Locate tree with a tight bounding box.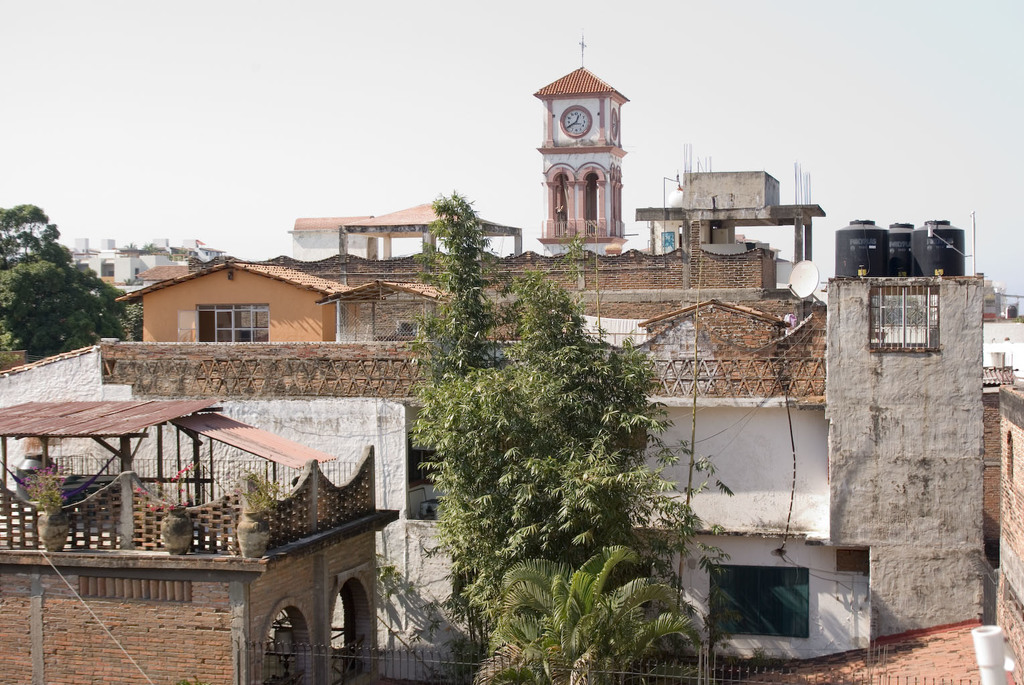
BBox(7, 462, 71, 551).
